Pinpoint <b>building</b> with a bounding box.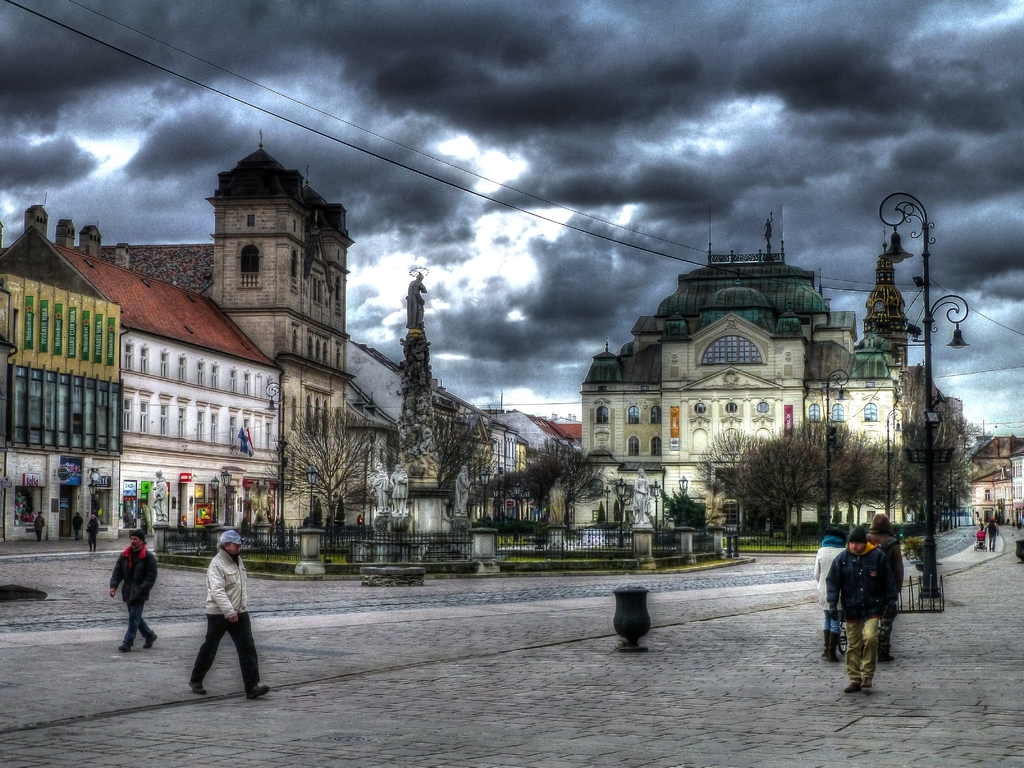
region(1, 274, 123, 540).
